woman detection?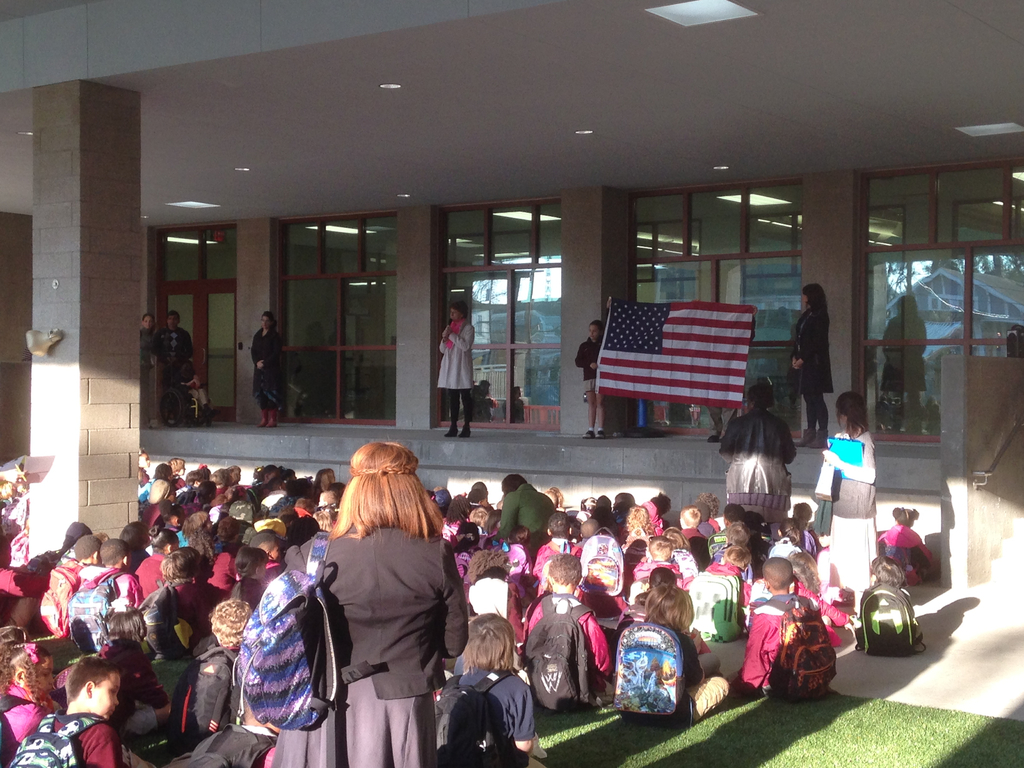
rect(301, 447, 465, 767)
